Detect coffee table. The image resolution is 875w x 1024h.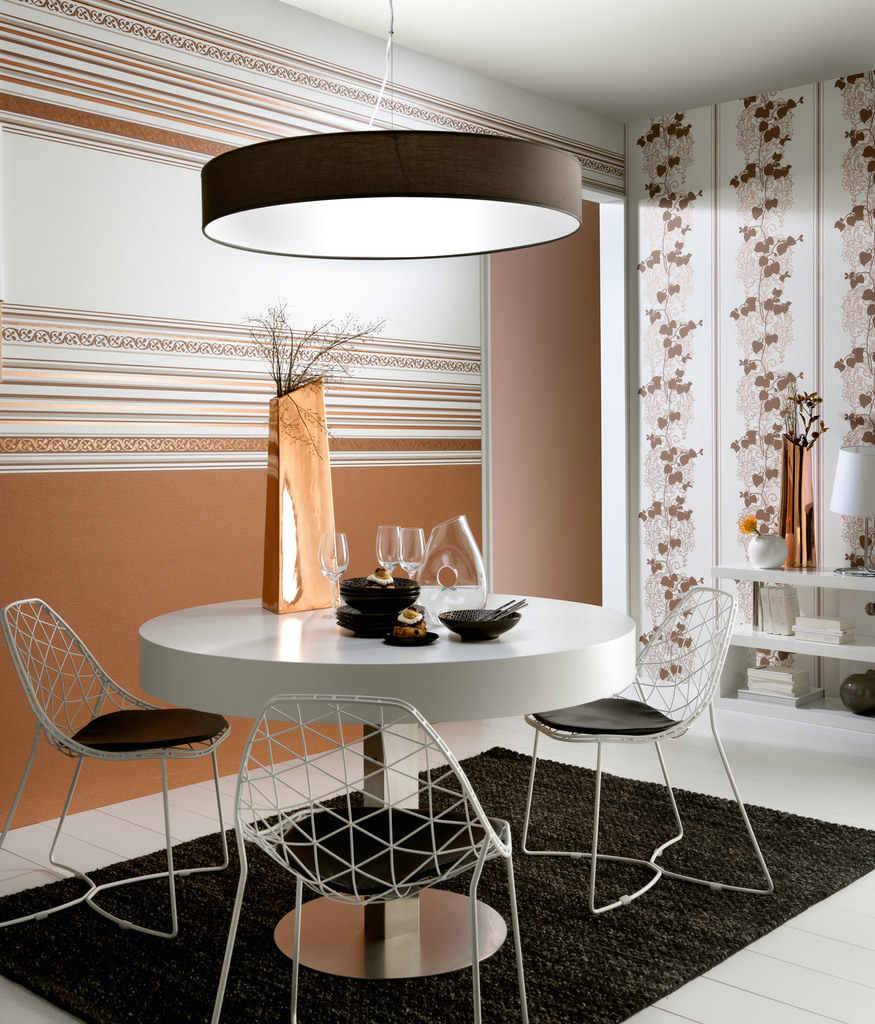
<box>143,564,655,972</box>.
